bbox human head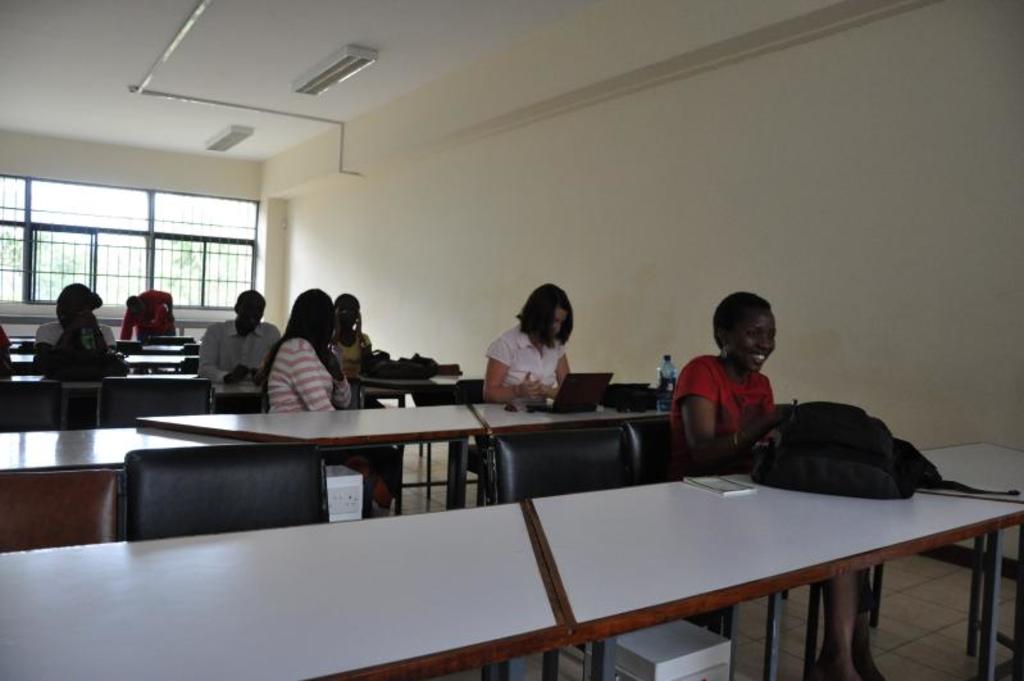
296, 285, 334, 341
